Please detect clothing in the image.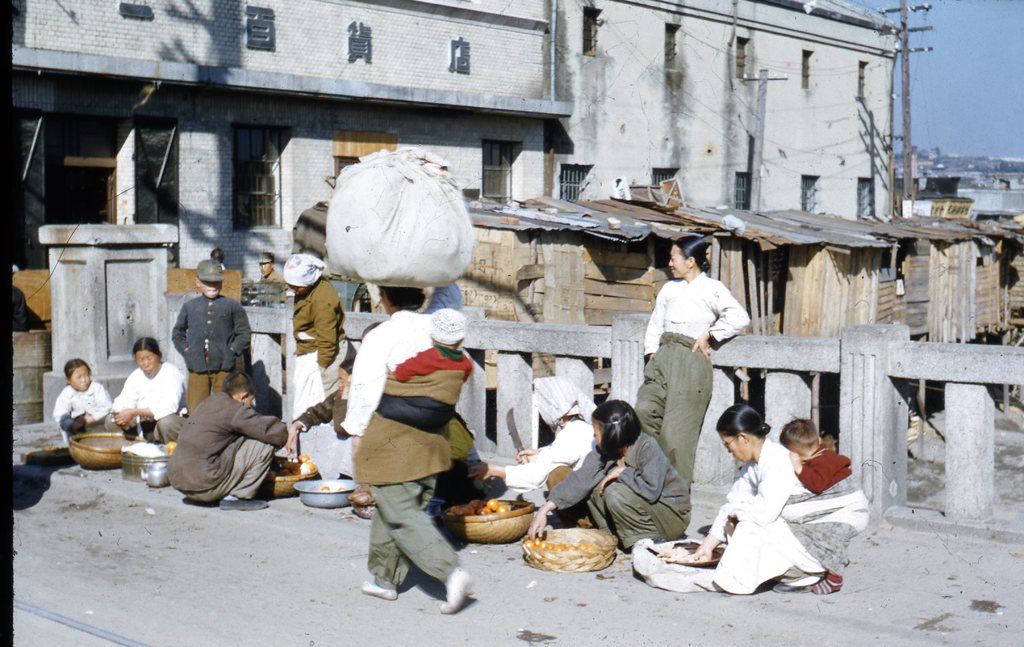
bbox(637, 443, 876, 589).
